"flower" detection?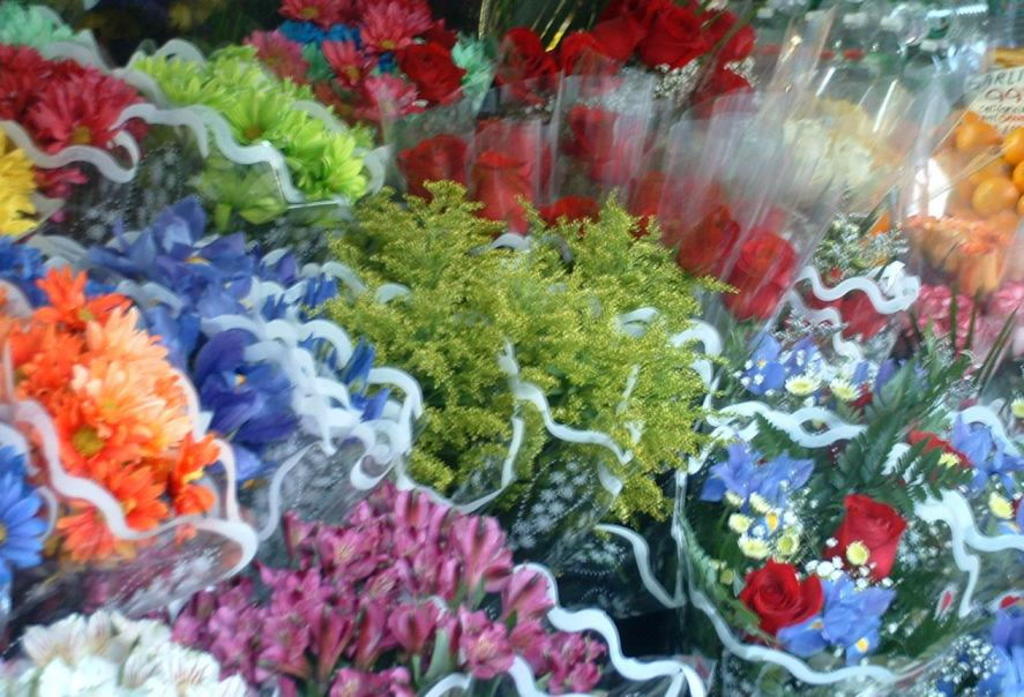
x1=675 y1=207 x2=743 y2=278
